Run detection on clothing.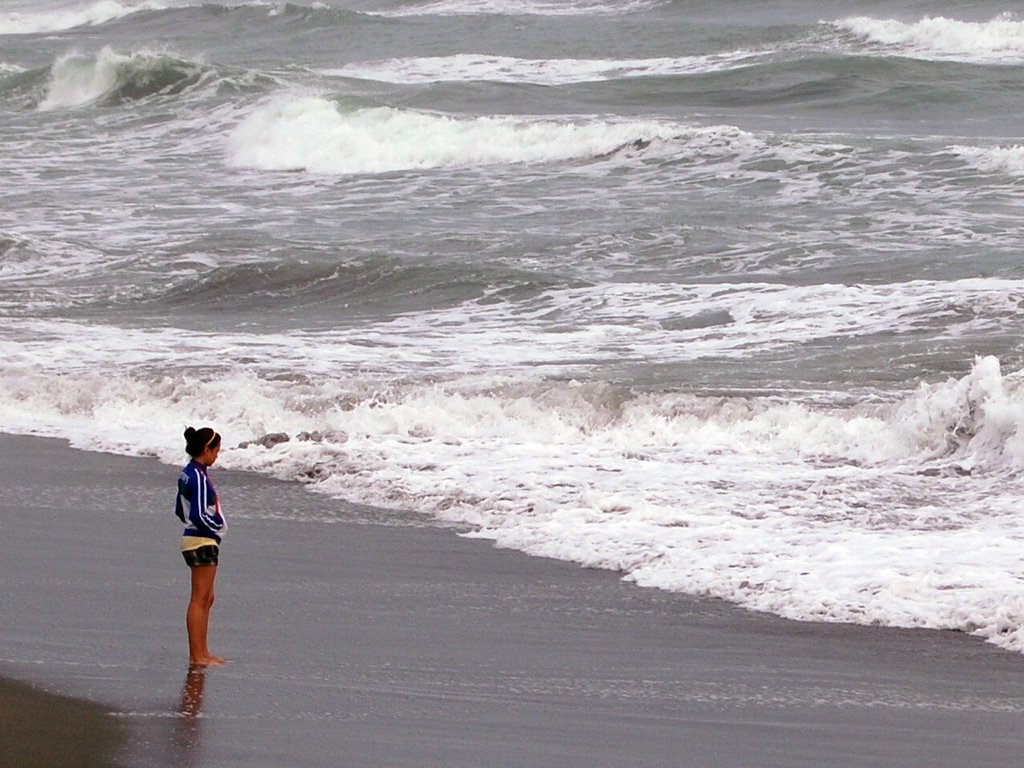
Result: bbox=(169, 454, 230, 569).
